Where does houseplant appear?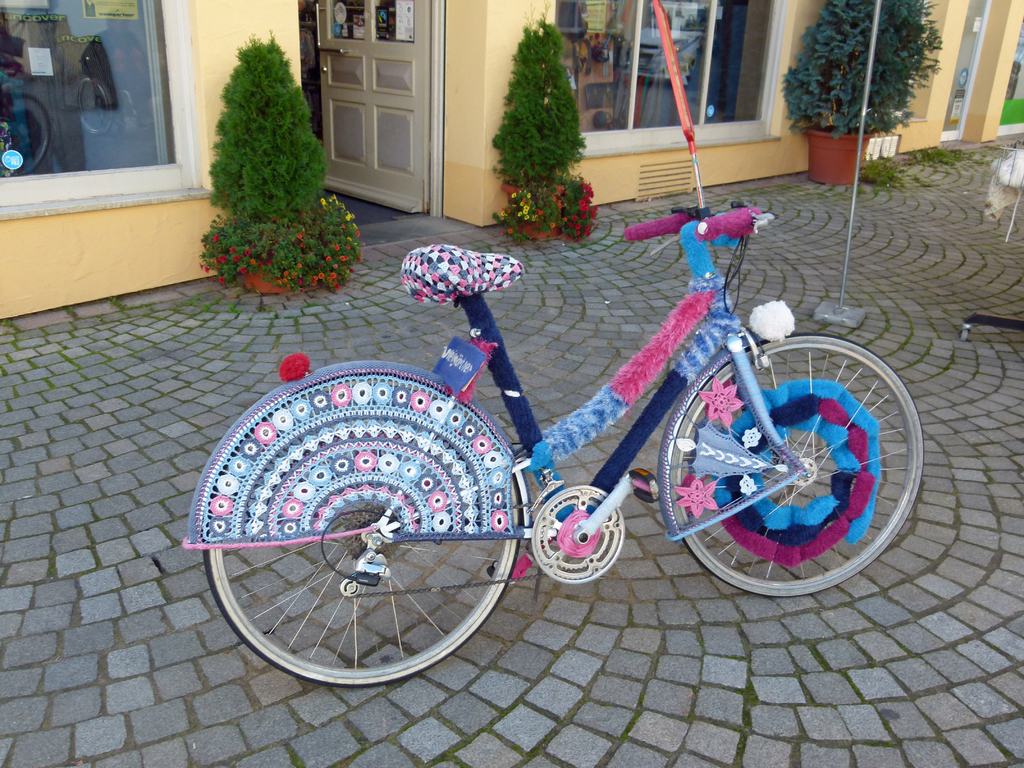
Appears at {"x1": 778, "y1": 0, "x2": 948, "y2": 188}.
